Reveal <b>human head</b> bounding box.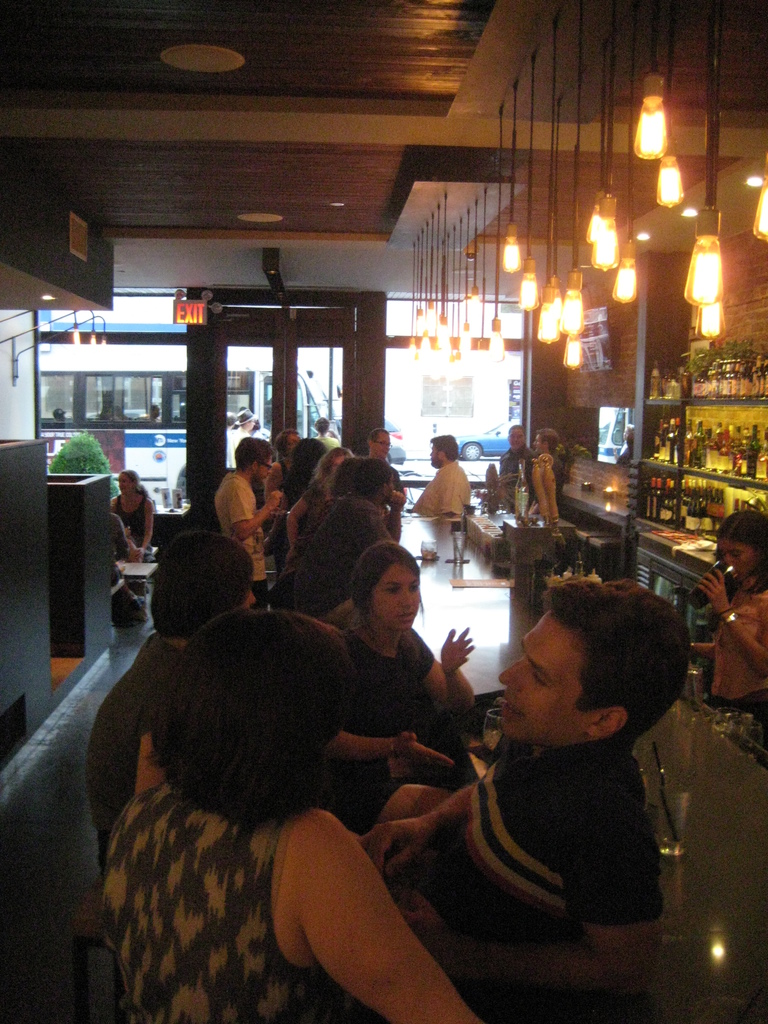
Revealed: (328, 458, 365, 498).
